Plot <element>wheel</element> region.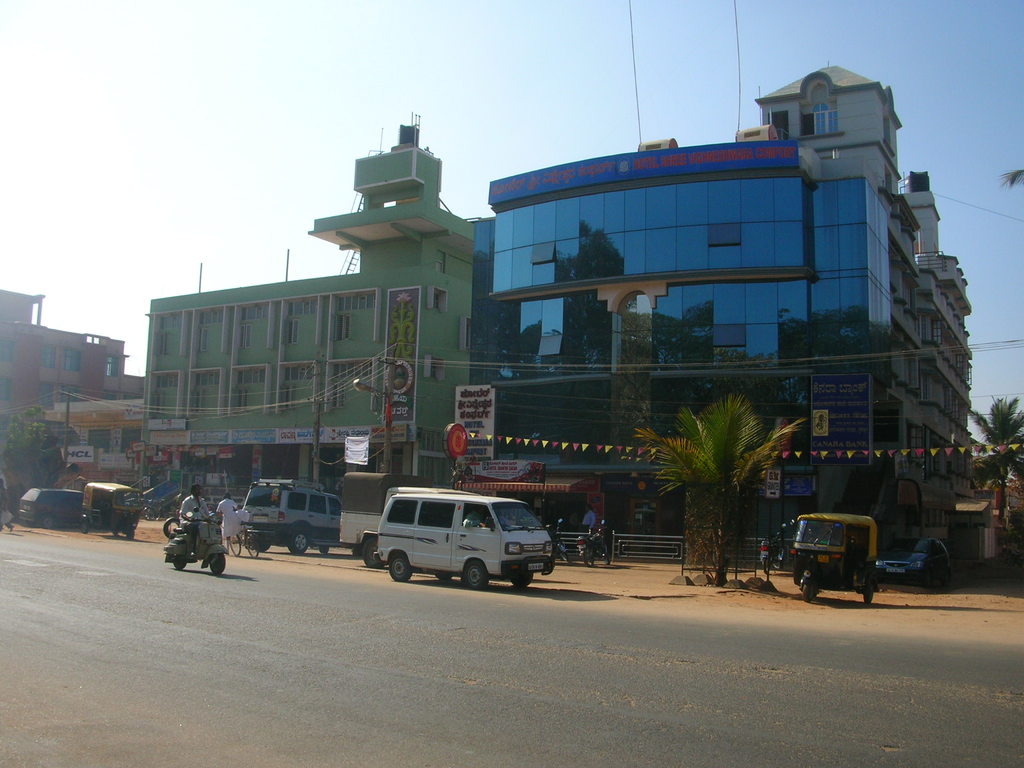
Plotted at left=317, top=545, right=334, bottom=557.
